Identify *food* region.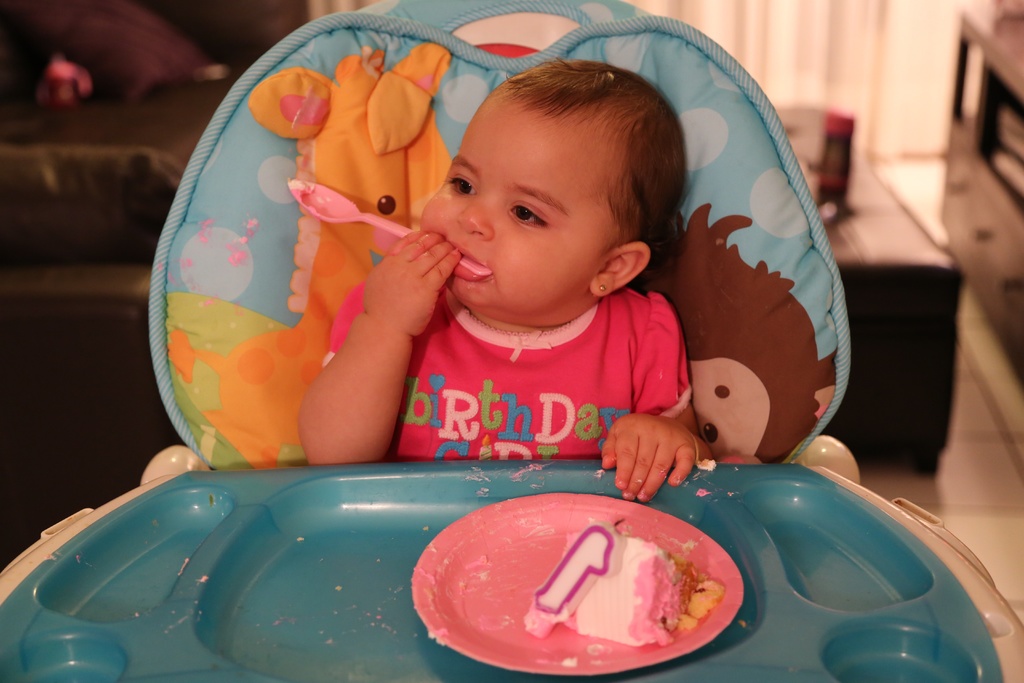
Region: pyautogui.locateOnScreen(76, 556, 79, 561).
